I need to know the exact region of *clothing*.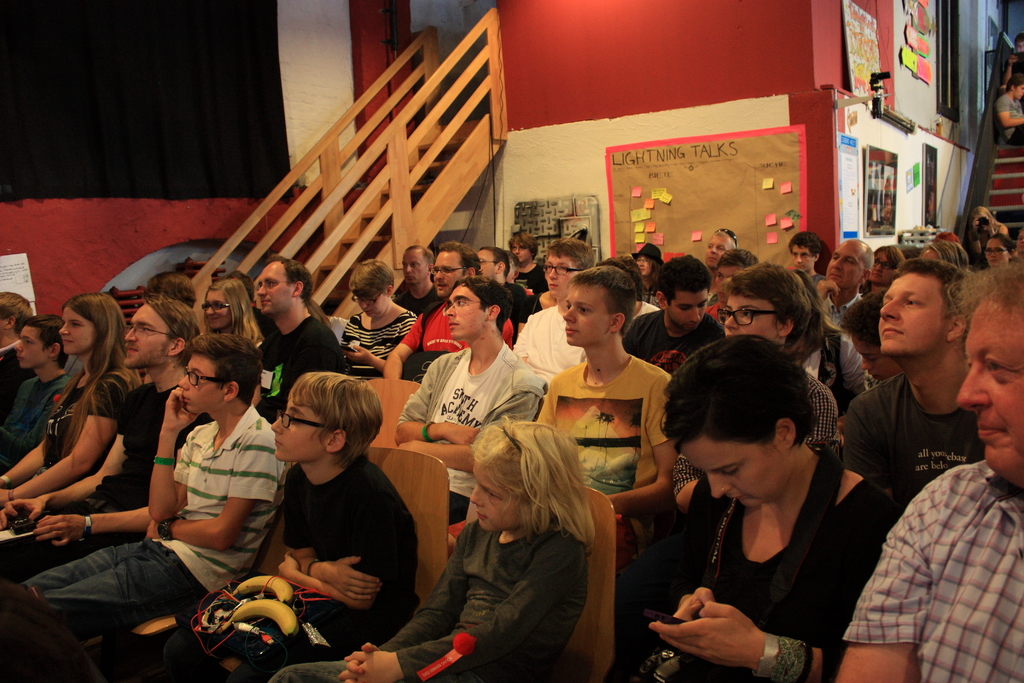
Region: {"x1": 657, "y1": 434, "x2": 874, "y2": 675}.
